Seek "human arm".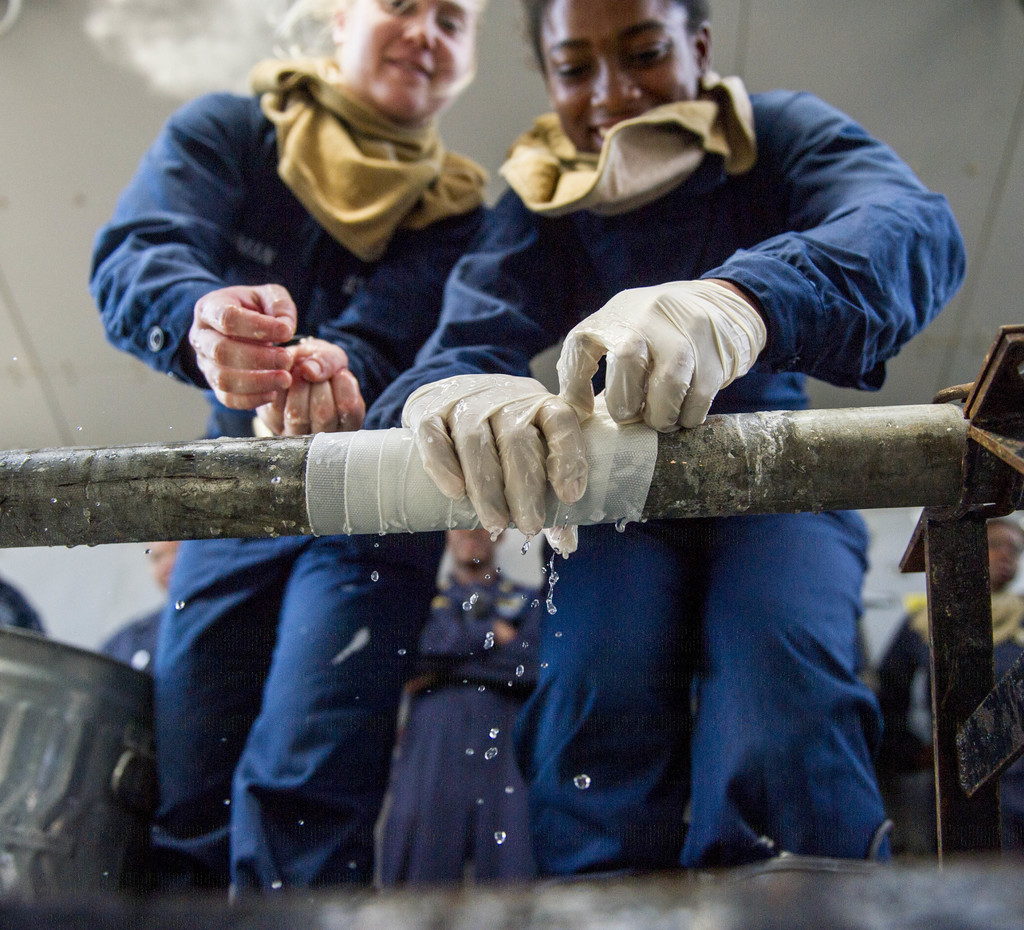
[left=244, top=179, right=480, bottom=435].
